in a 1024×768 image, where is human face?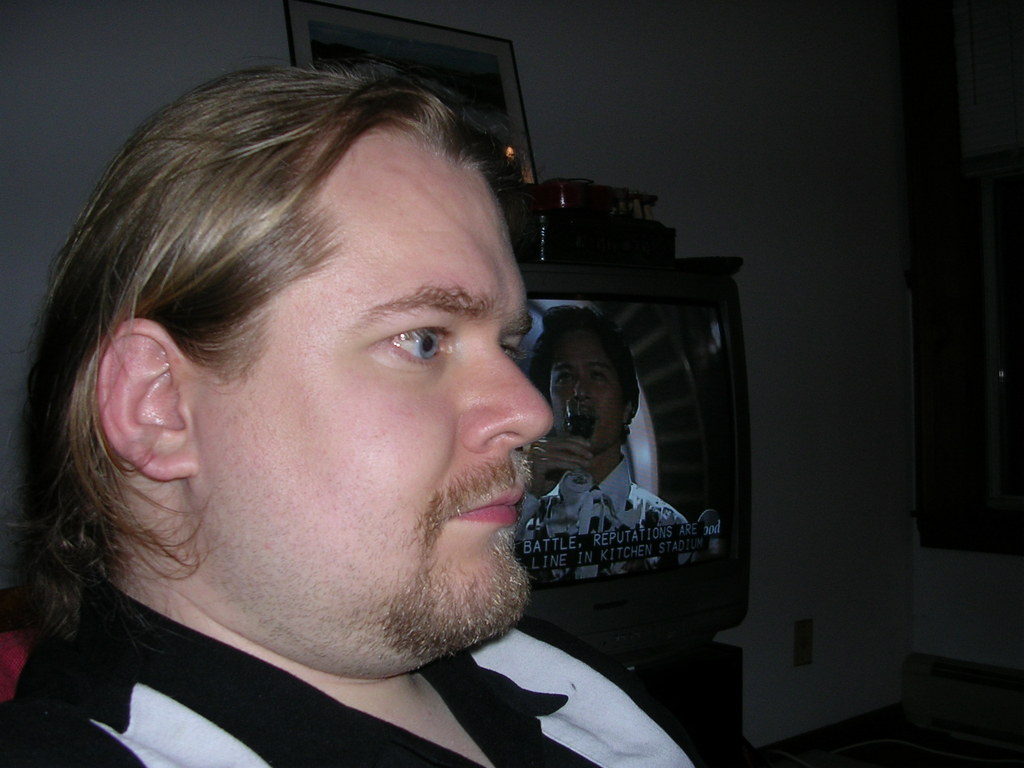
(547, 326, 622, 447).
